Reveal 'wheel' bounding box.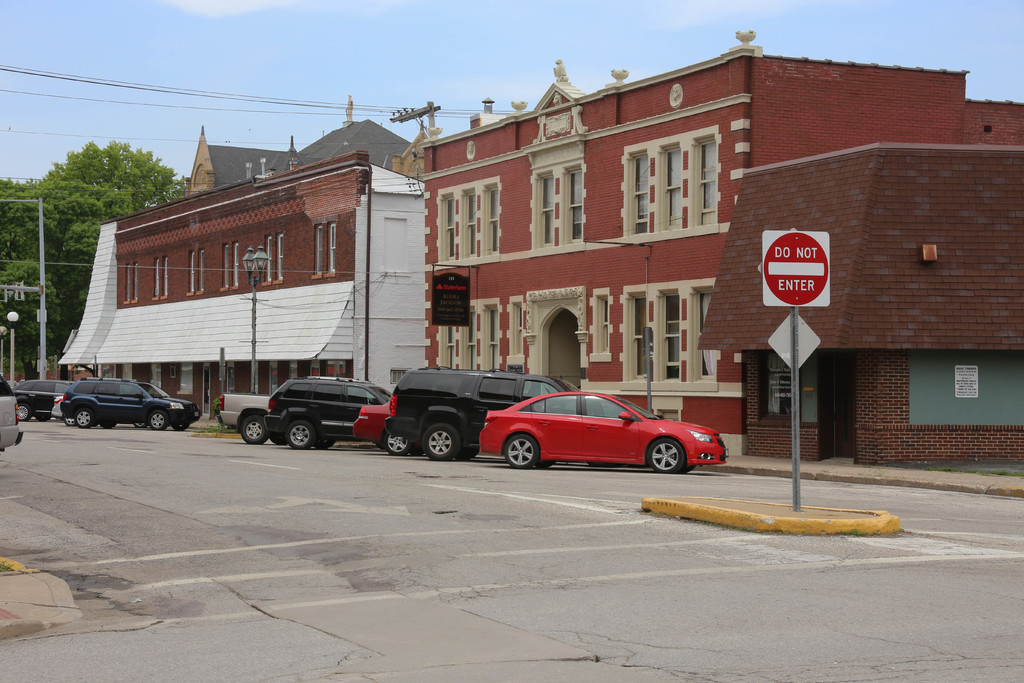
Revealed: box(454, 448, 479, 463).
